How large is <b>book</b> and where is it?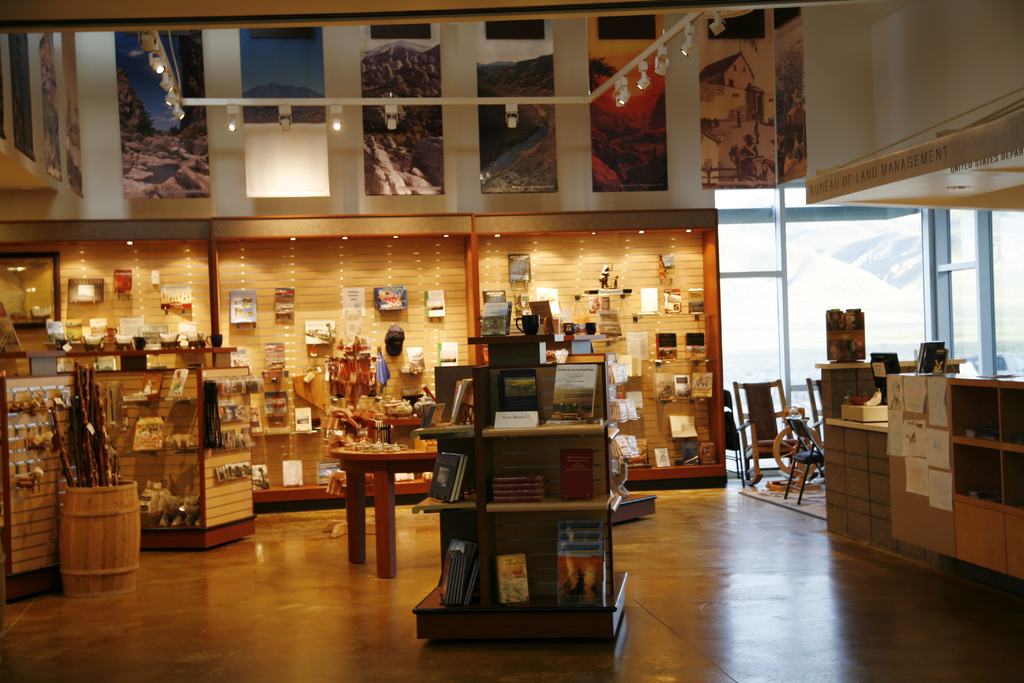
Bounding box: (227, 290, 259, 322).
